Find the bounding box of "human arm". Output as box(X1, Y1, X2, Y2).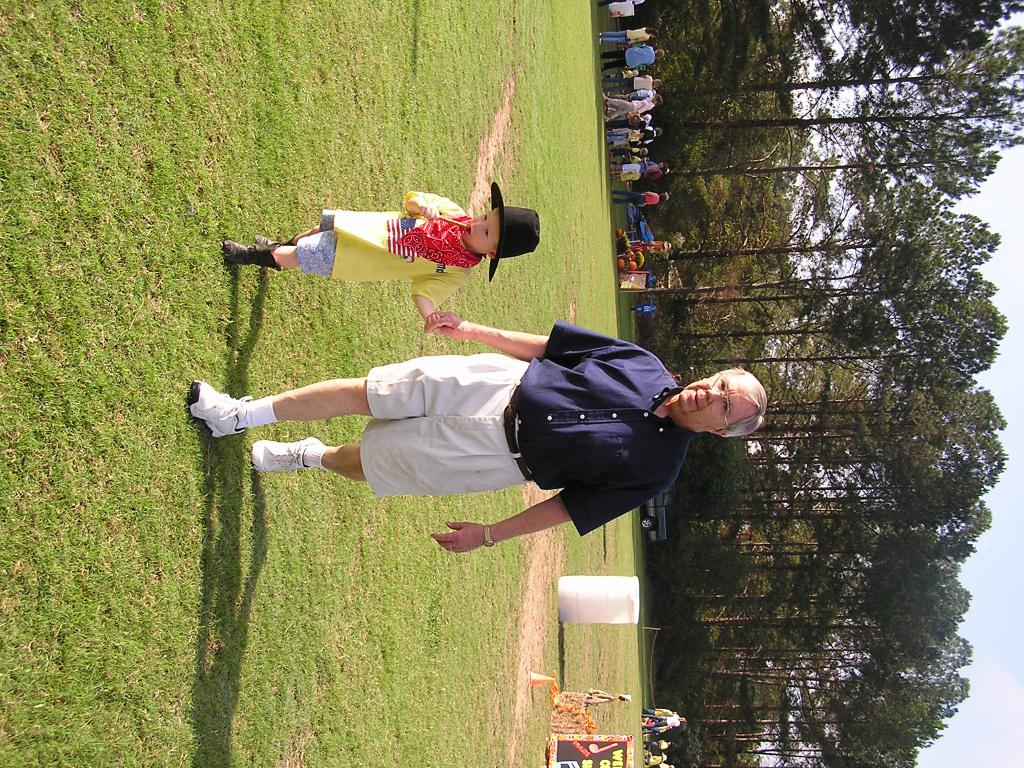
box(627, 33, 648, 45).
